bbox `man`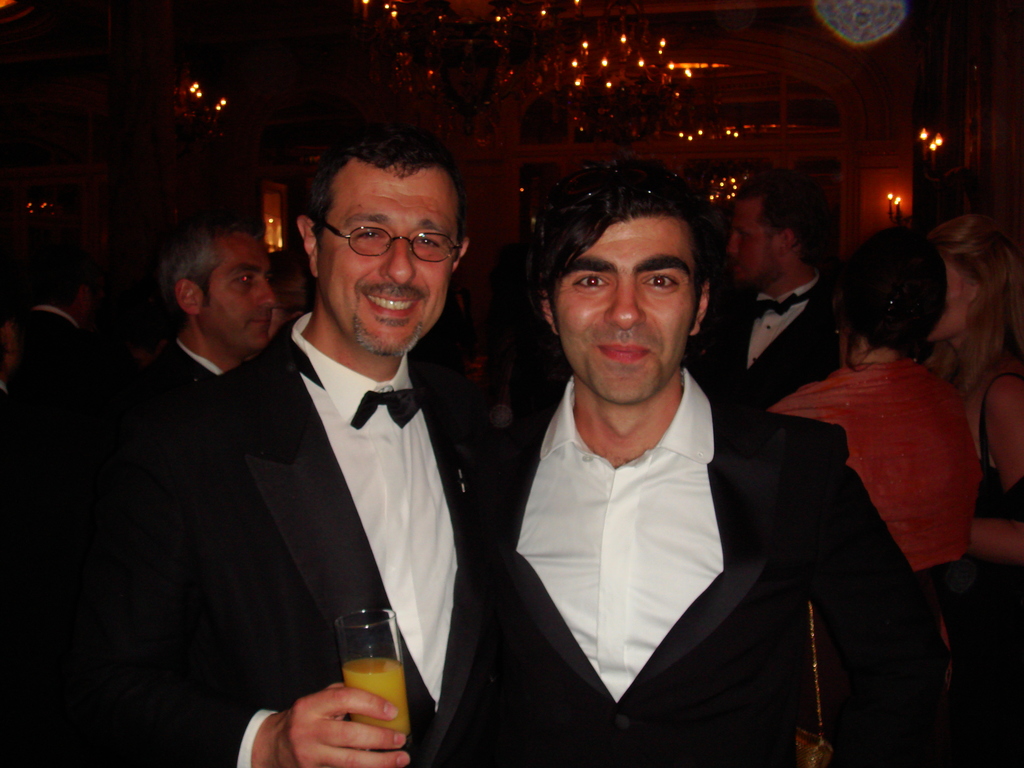
Rect(212, 146, 500, 767)
